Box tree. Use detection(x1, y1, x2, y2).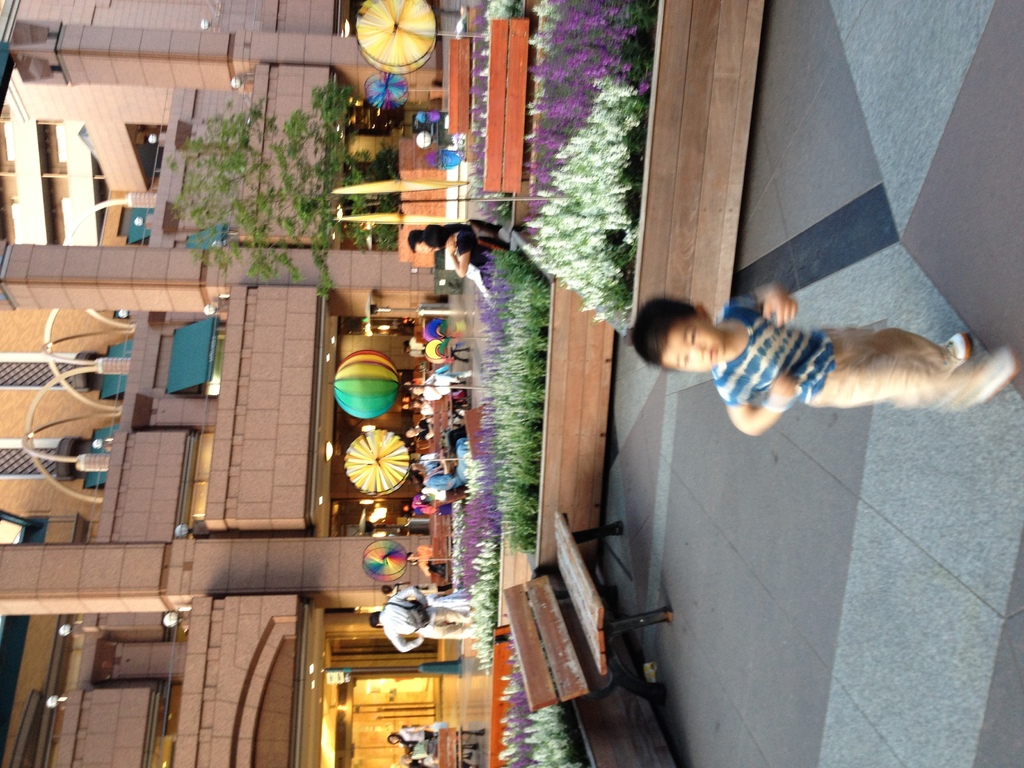
detection(150, 77, 403, 307).
